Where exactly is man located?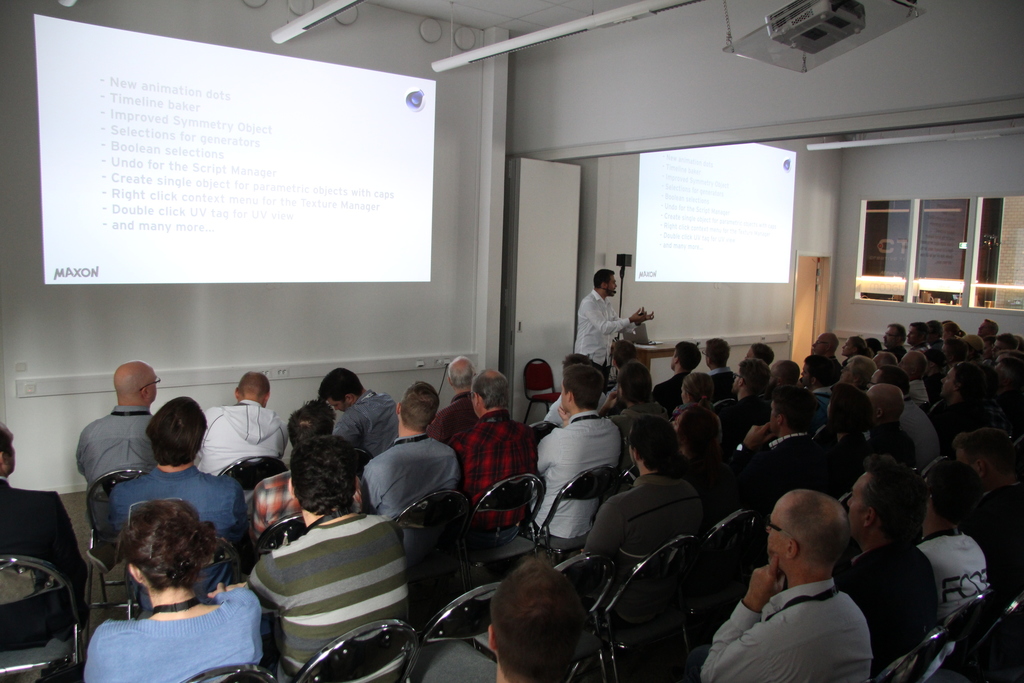
Its bounding box is <region>702, 337, 742, 403</region>.
